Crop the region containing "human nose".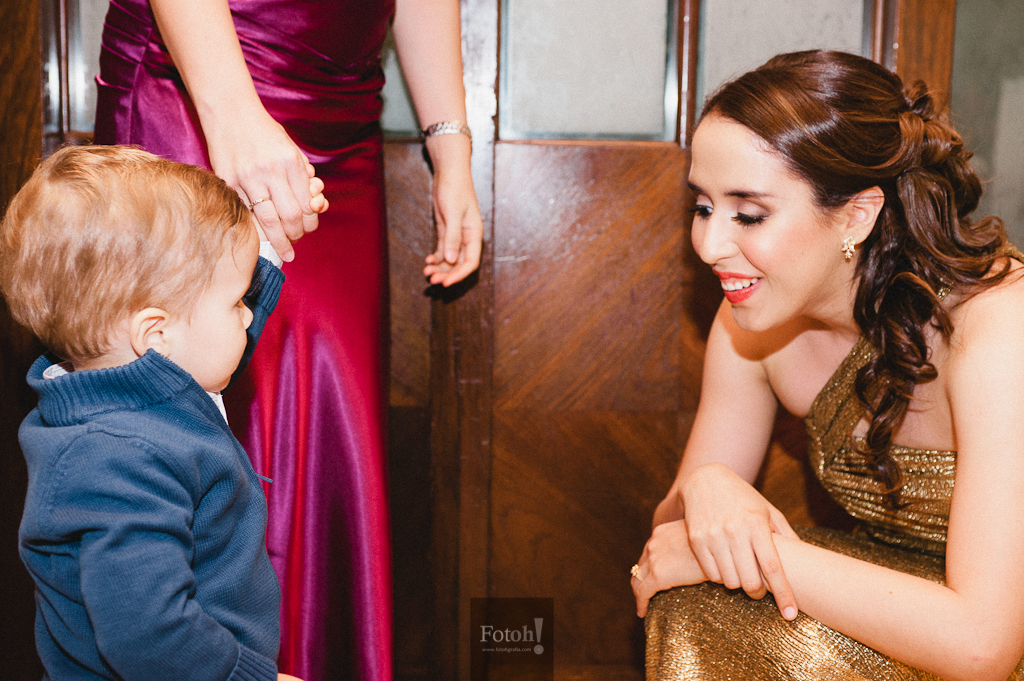
Crop region: [x1=698, y1=205, x2=741, y2=269].
